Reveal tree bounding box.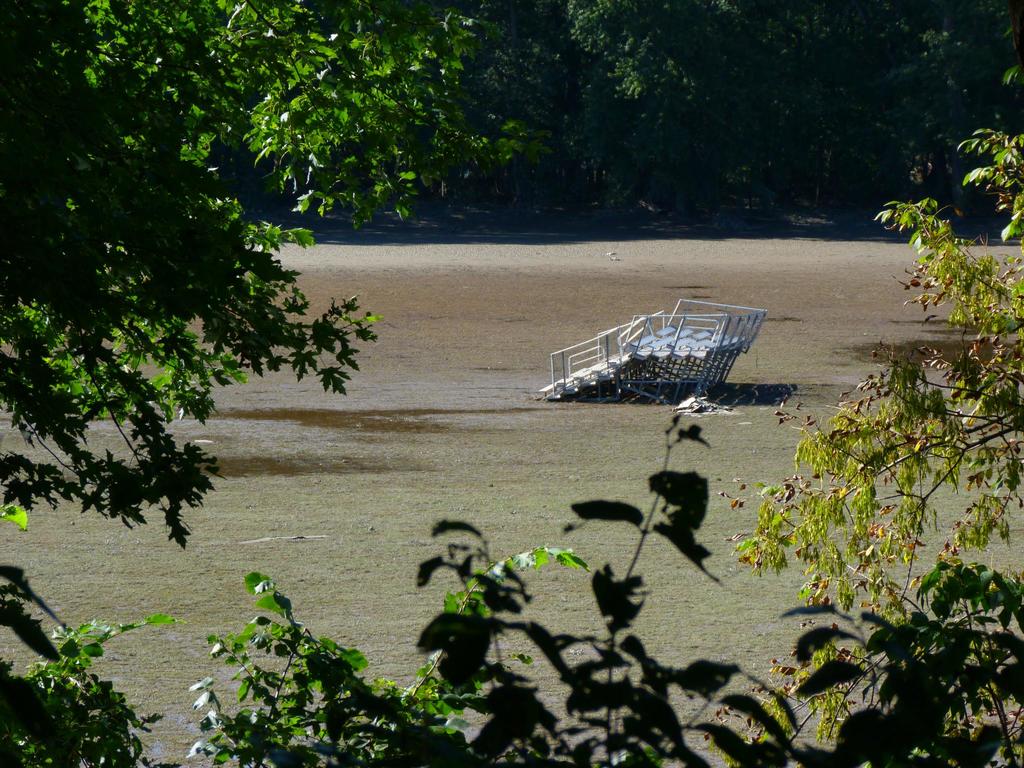
Revealed: crop(0, 0, 390, 548).
